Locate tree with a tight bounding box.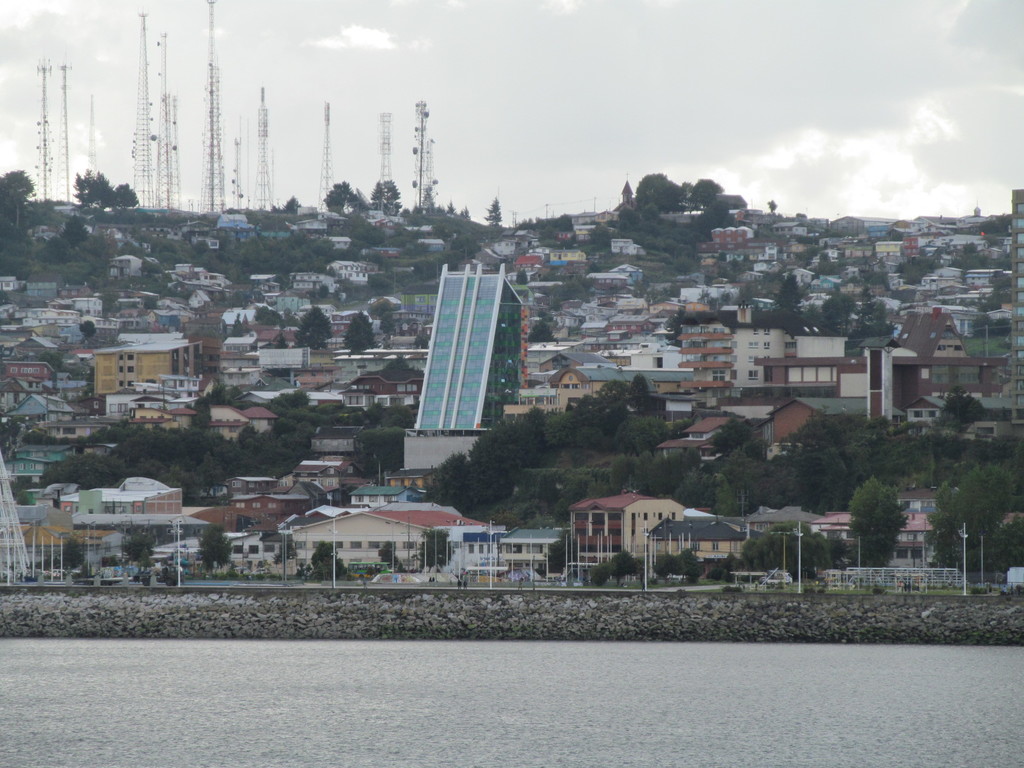
rect(268, 397, 335, 434).
